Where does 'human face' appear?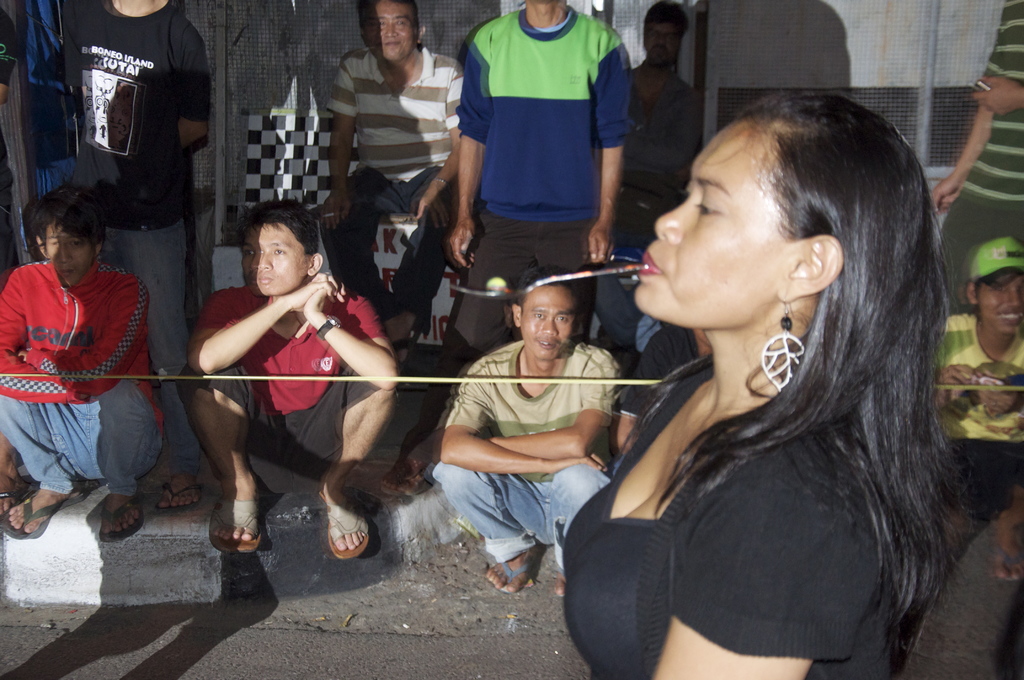
Appears at x1=641, y1=24, x2=684, y2=64.
